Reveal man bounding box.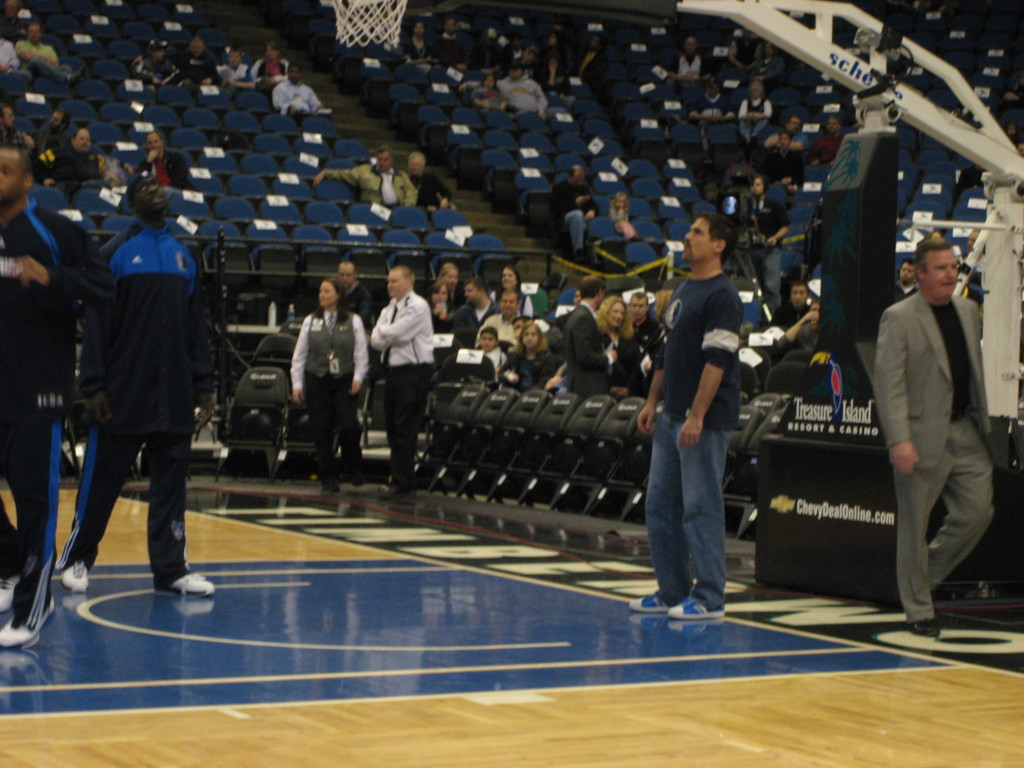
Revealed: bbox(629, 210, 748, 621).
